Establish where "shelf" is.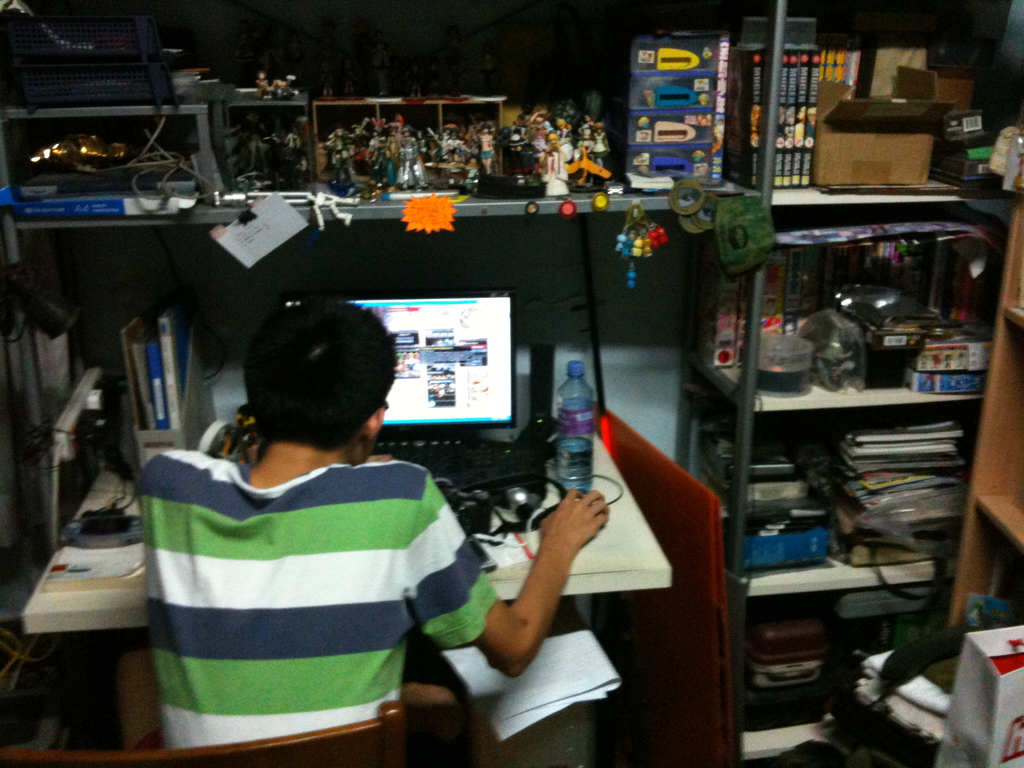
Established at 678/0/1023/767.
